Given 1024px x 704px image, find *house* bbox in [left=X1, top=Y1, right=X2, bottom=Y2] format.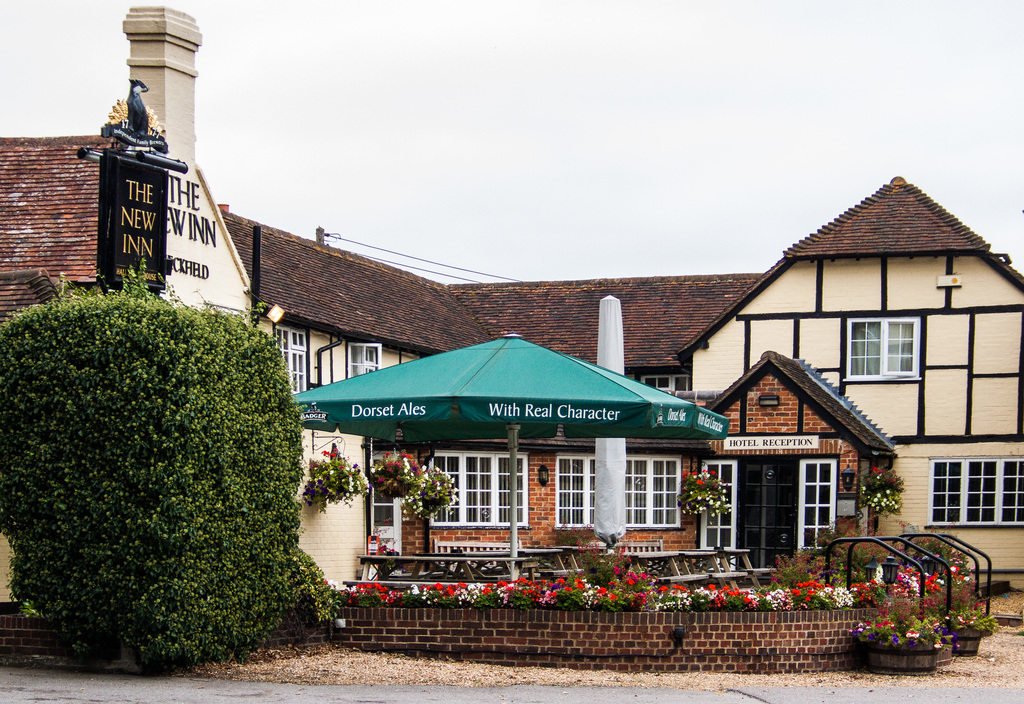
[left=436, top=280, right=751, bottom=396].
